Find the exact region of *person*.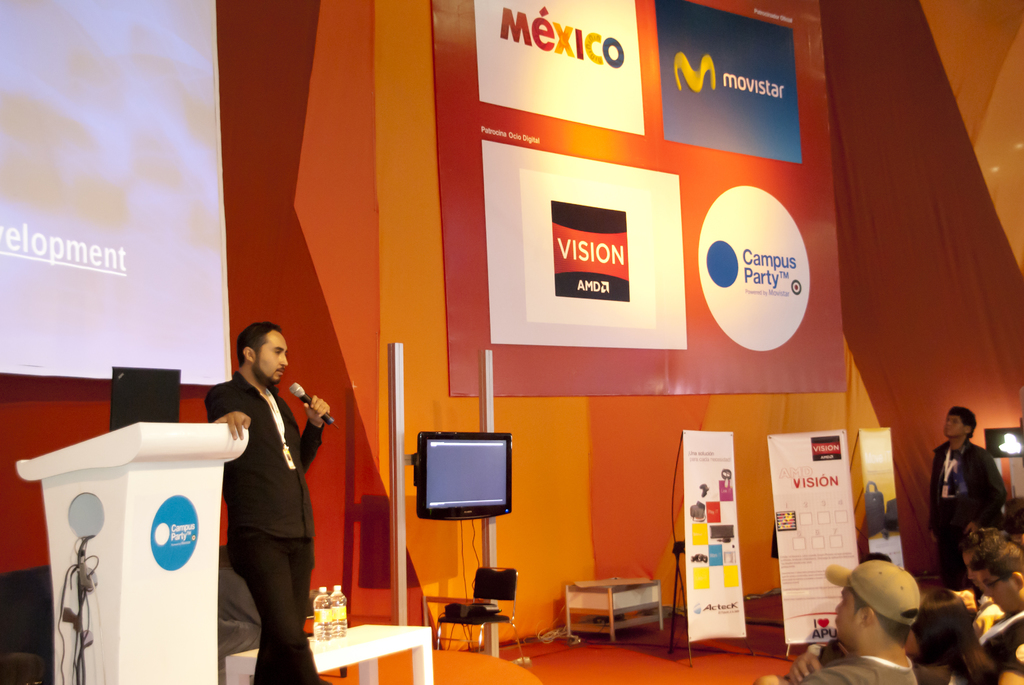
Exact region: BBox(967, 531, 1023, 684).
